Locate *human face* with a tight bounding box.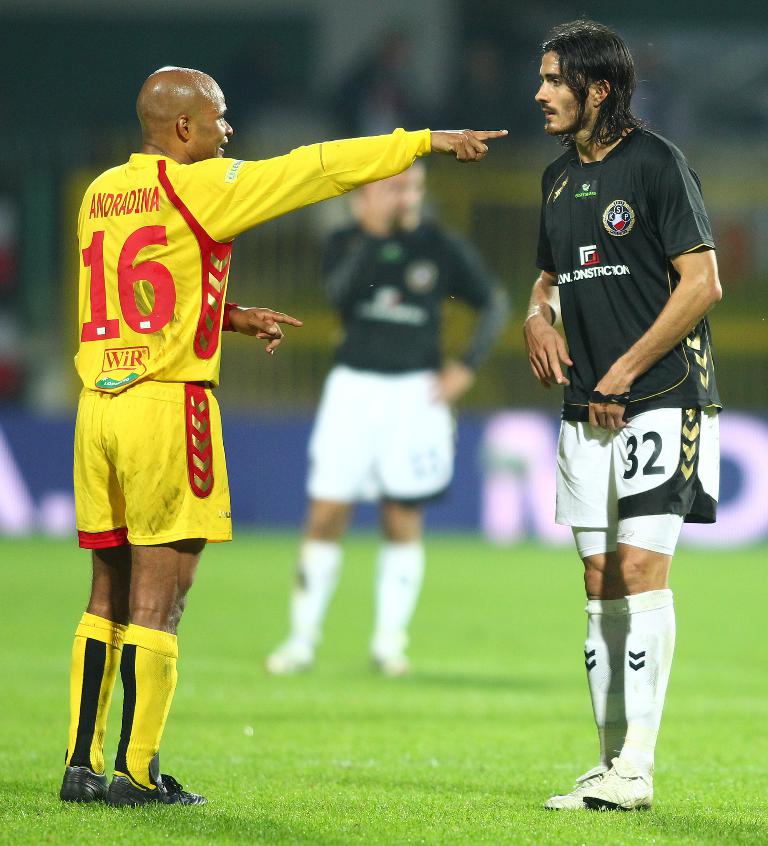
left=384, top=165, right=431, bottom=235.
